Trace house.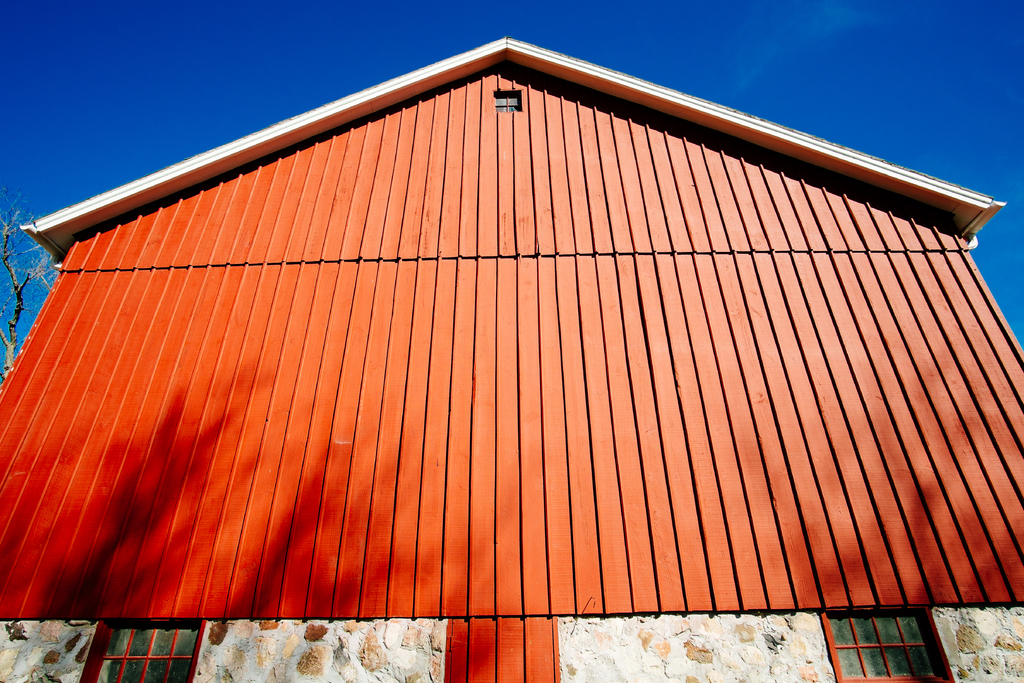
Traced to 0:40:1023:677.
